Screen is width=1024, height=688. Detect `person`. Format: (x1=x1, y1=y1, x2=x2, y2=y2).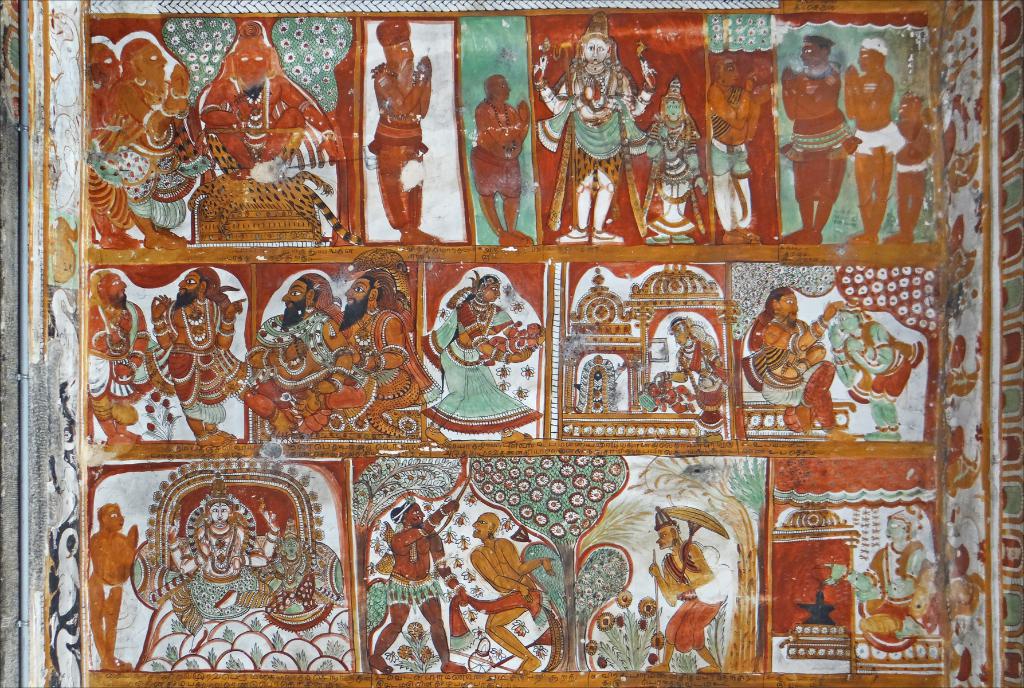
(x1=430, y1=248, x2=531, y2=448).
